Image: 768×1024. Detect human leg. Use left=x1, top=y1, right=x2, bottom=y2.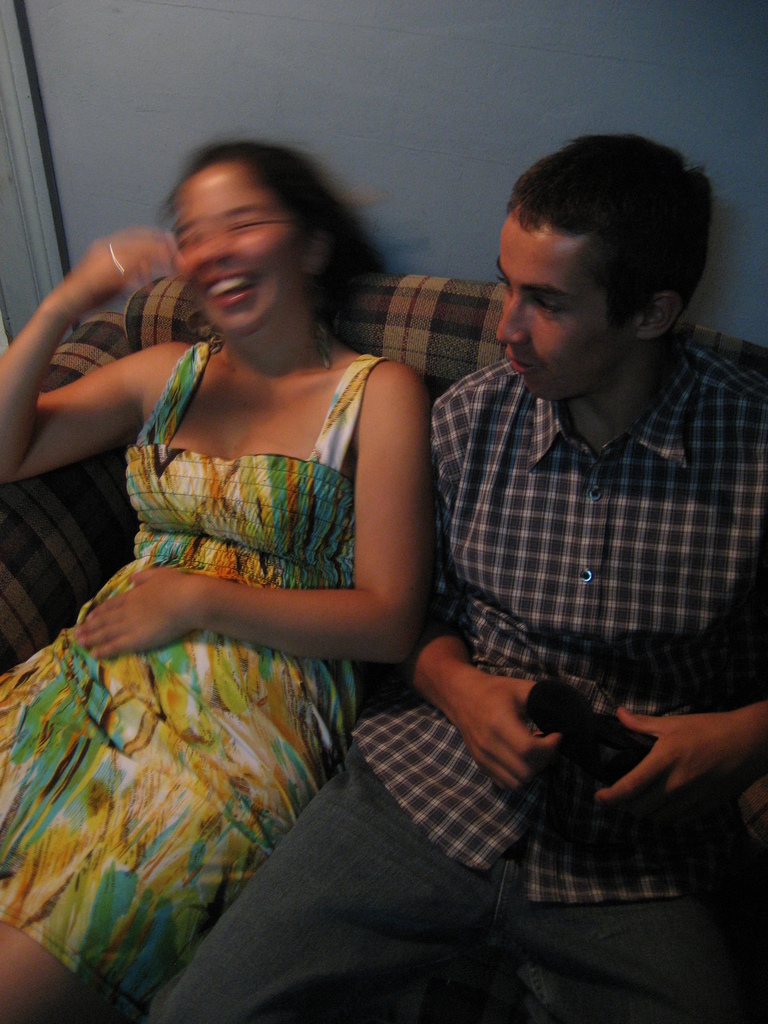
left=491, top=838, right=744, bottom=1023.
